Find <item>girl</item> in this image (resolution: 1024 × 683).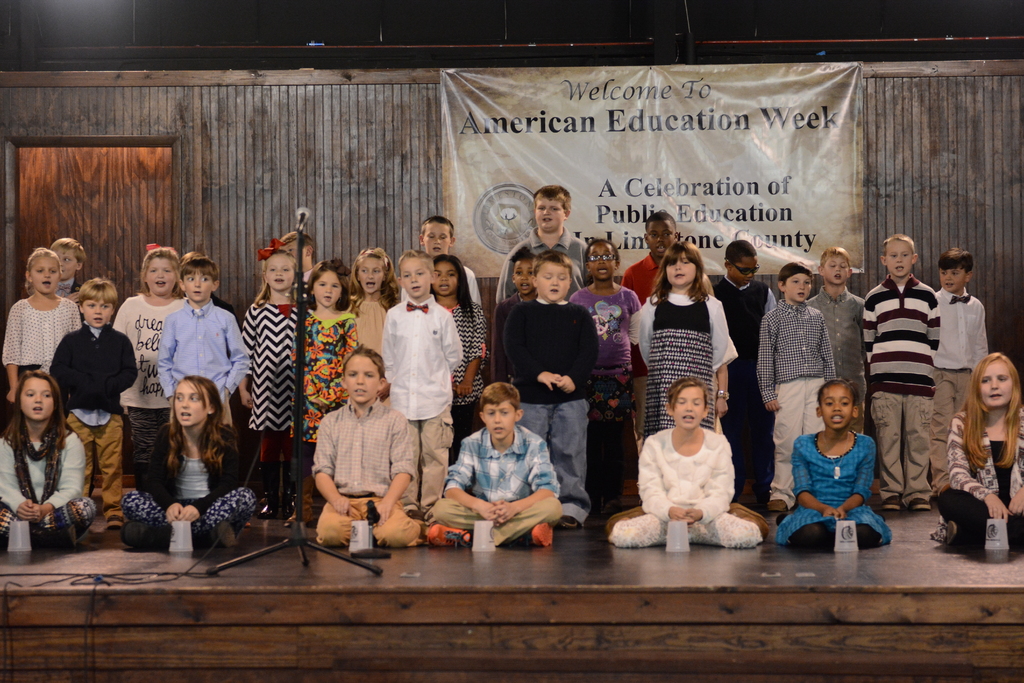
crop(4, 250, 82, 404).
